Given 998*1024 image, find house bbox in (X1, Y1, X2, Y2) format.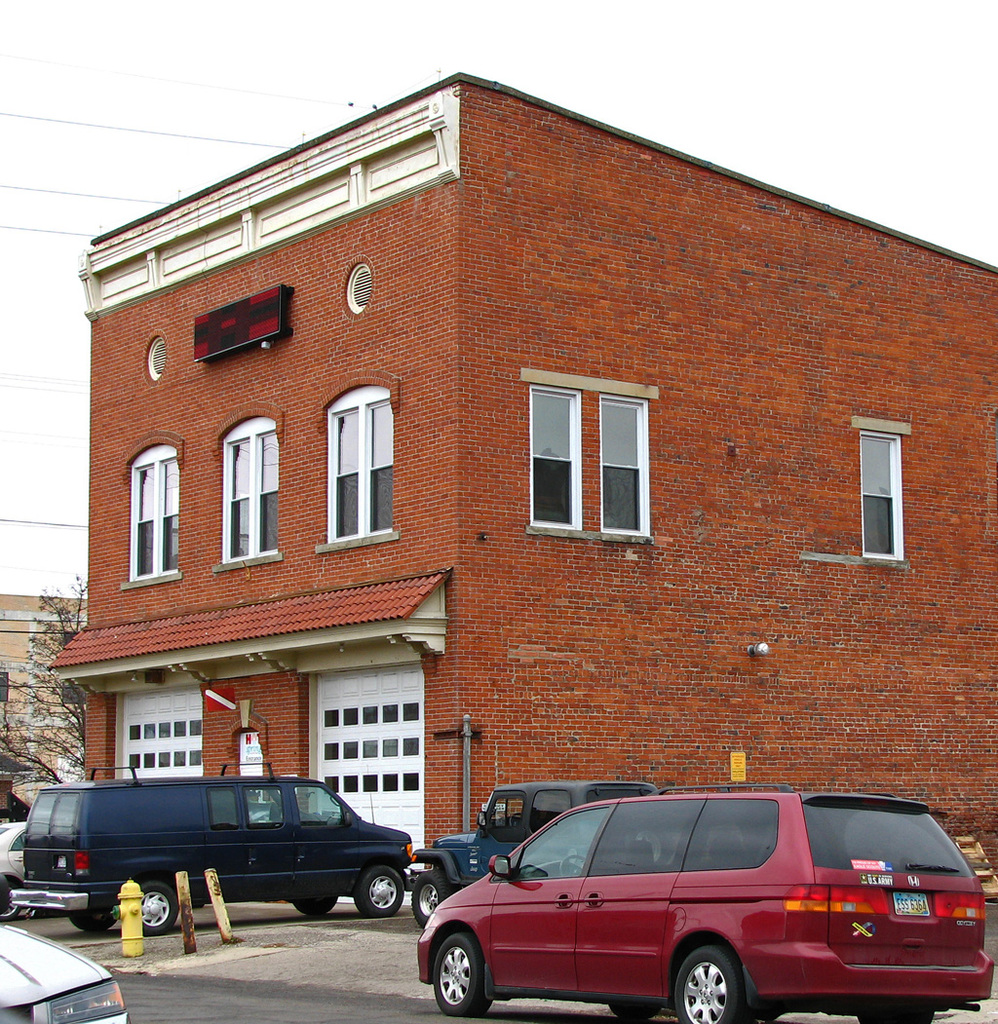
(4, 581, 91, 820).
